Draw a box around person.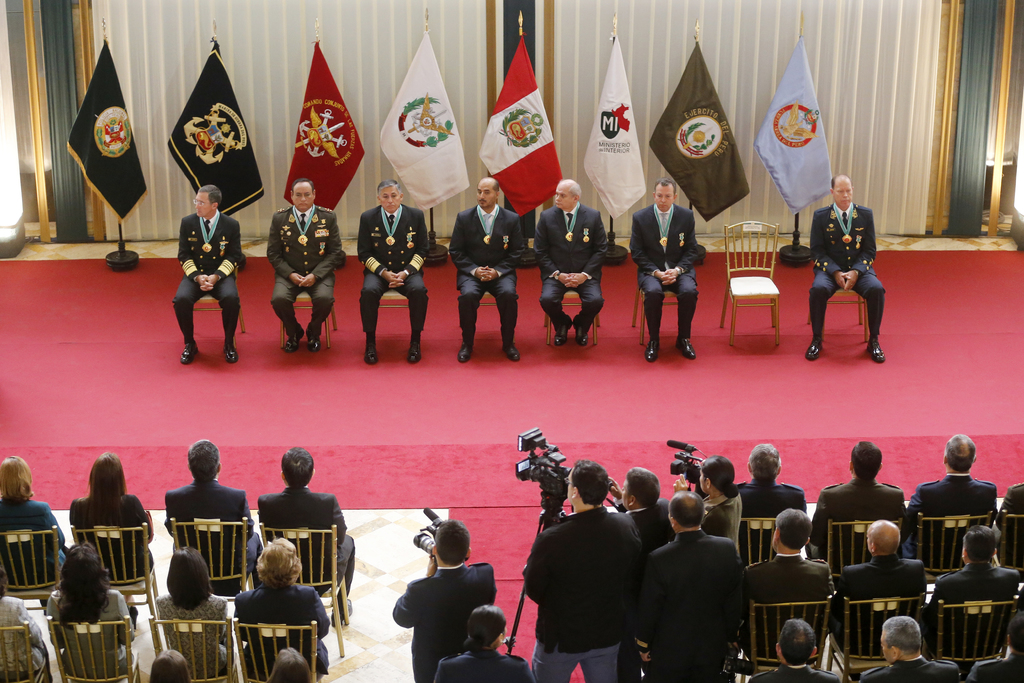
(left=525, top=173, right=603, bottom=349).
